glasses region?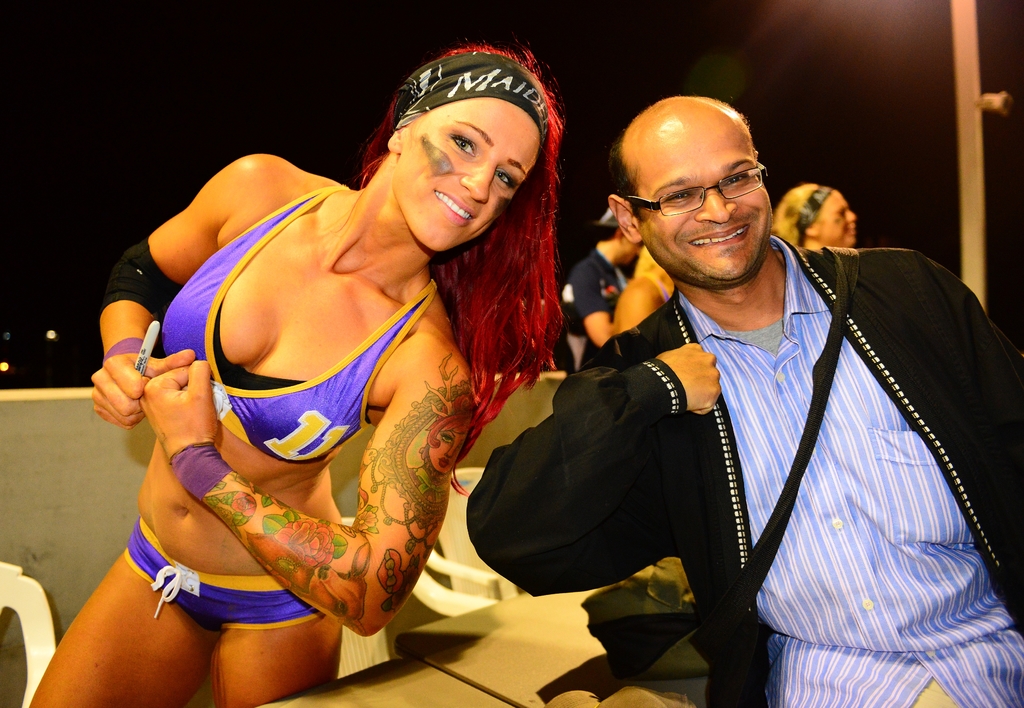
(x1=630, y1=166, x2=784, y2=213)
